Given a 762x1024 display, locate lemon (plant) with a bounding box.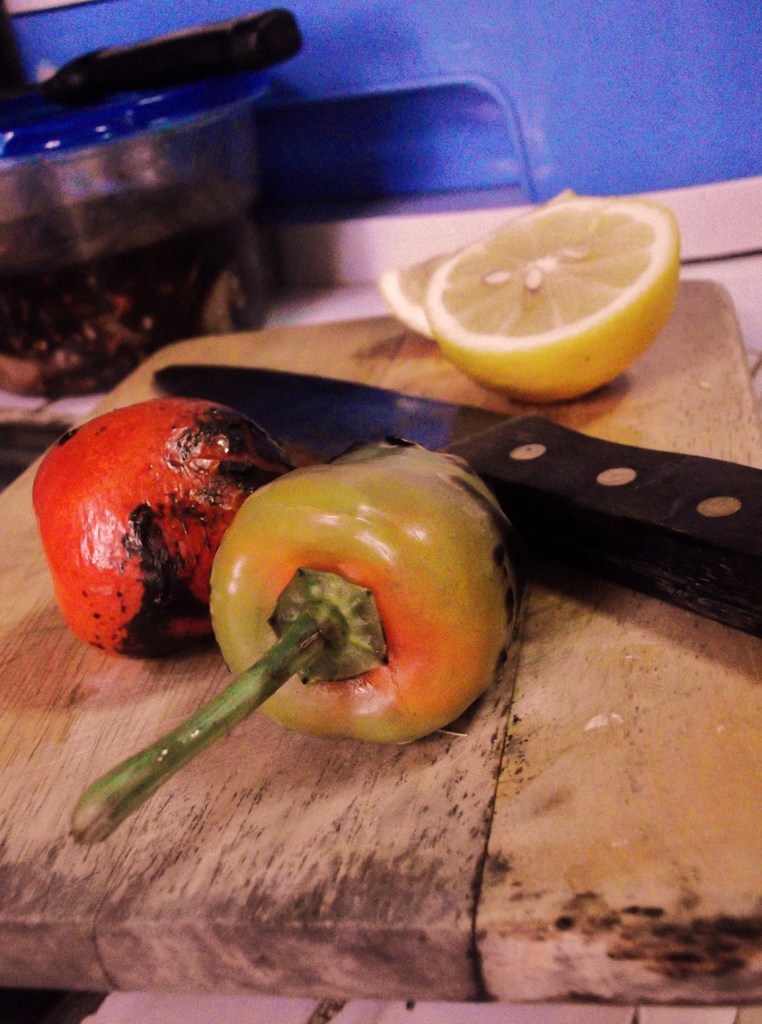
Located: rect(429, 199, 676, 405).
